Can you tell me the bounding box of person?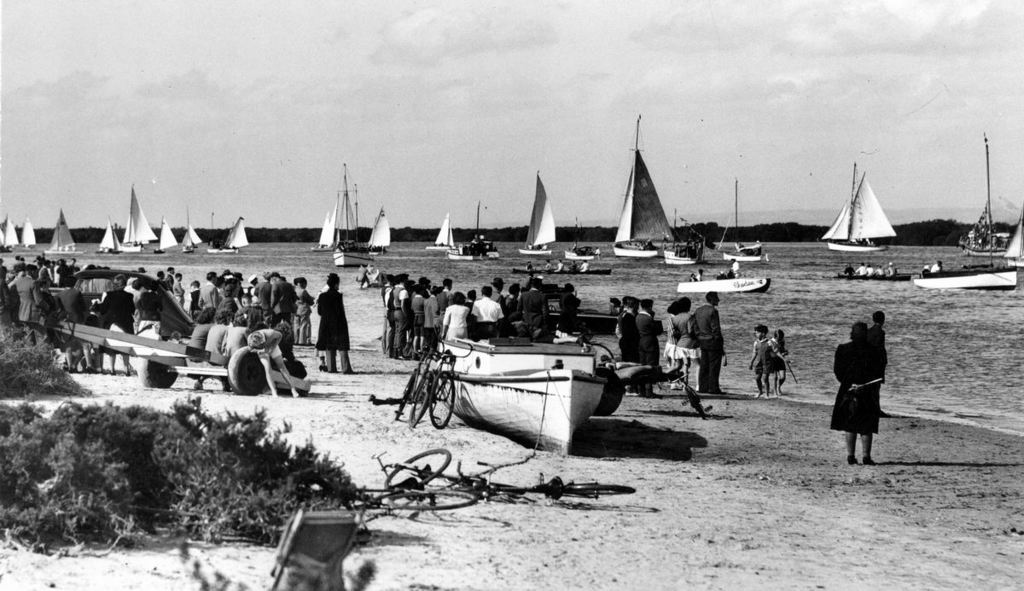
BBox(250, 323, 298, 396).
